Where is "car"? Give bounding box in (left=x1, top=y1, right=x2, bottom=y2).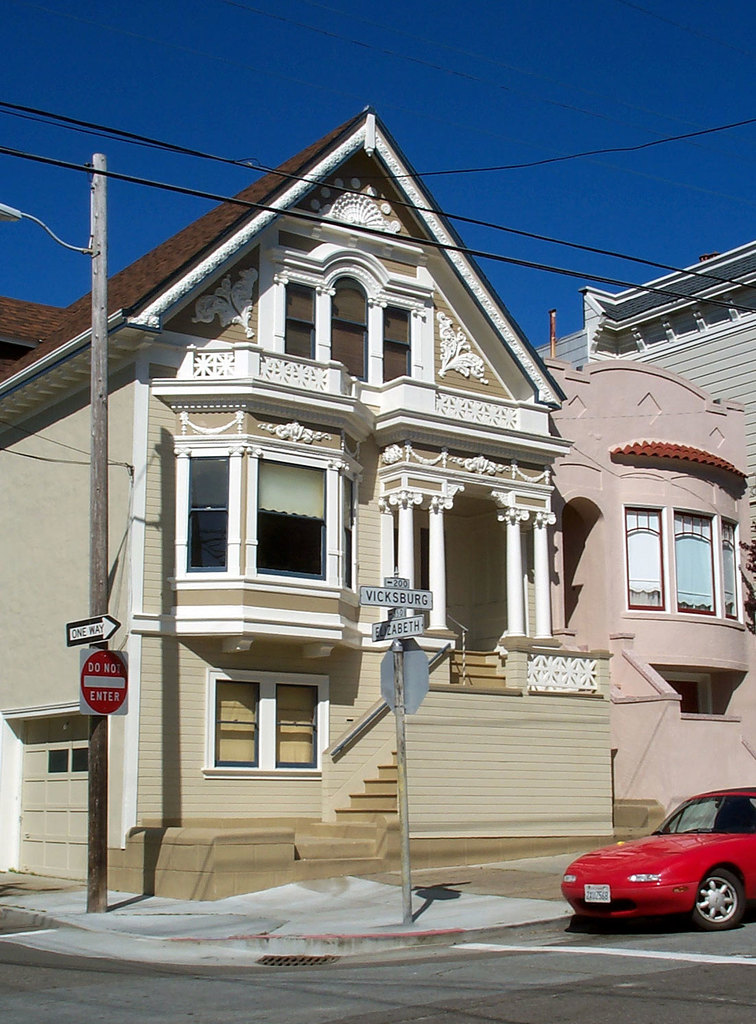
(left=562, top=779, right=755, bottom=929).
